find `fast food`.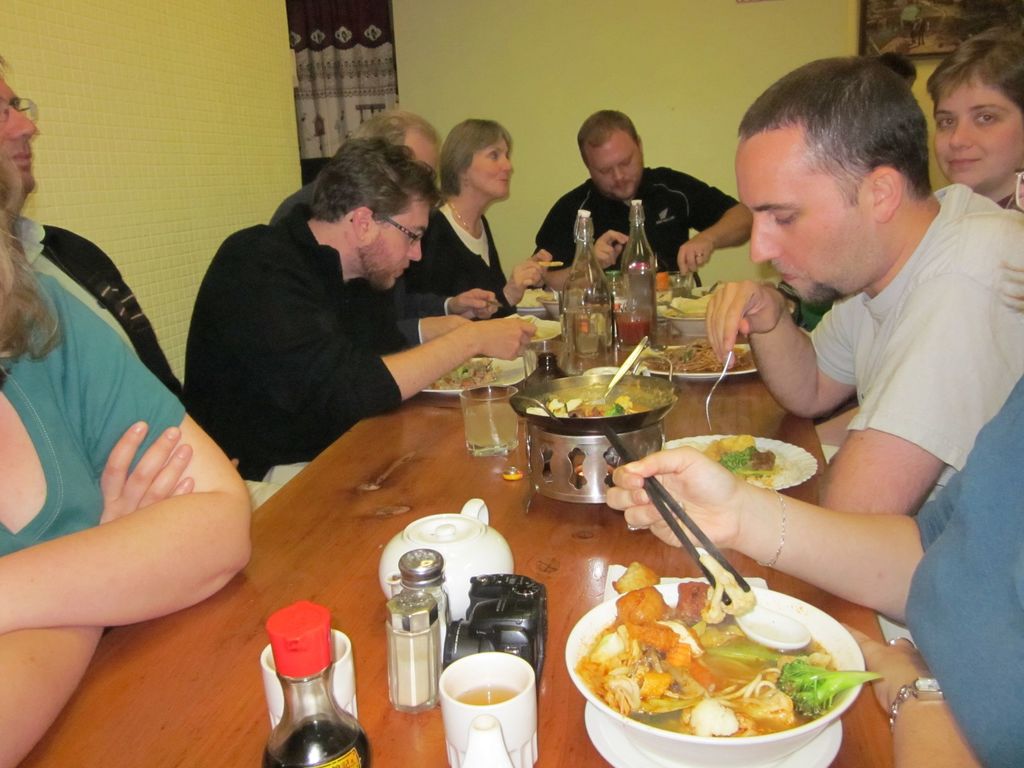
<box>545,392,651,406</box>.
